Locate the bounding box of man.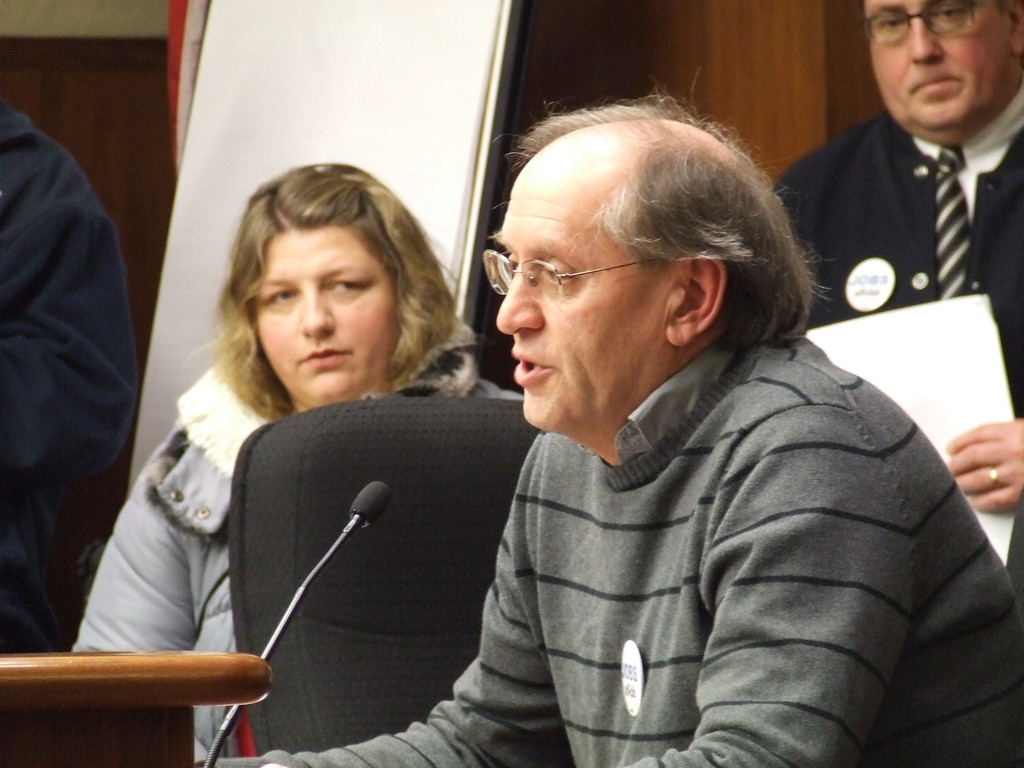
Bounding box: 766 0 1023 399.
